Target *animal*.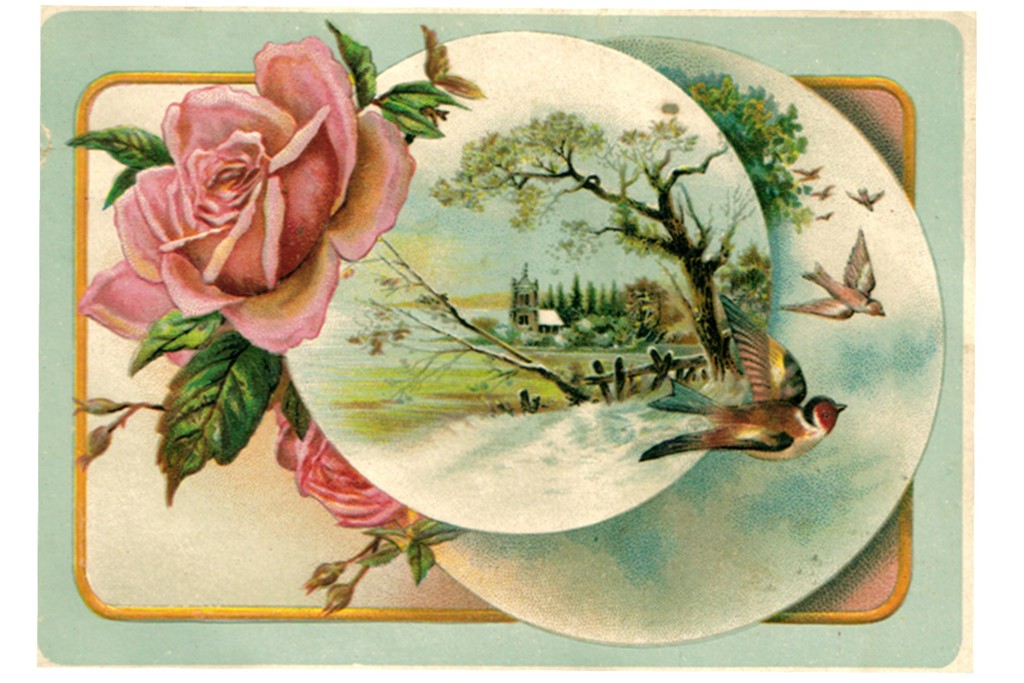
Target region: (x1=792, y1=163, x2=826, y2=183).
